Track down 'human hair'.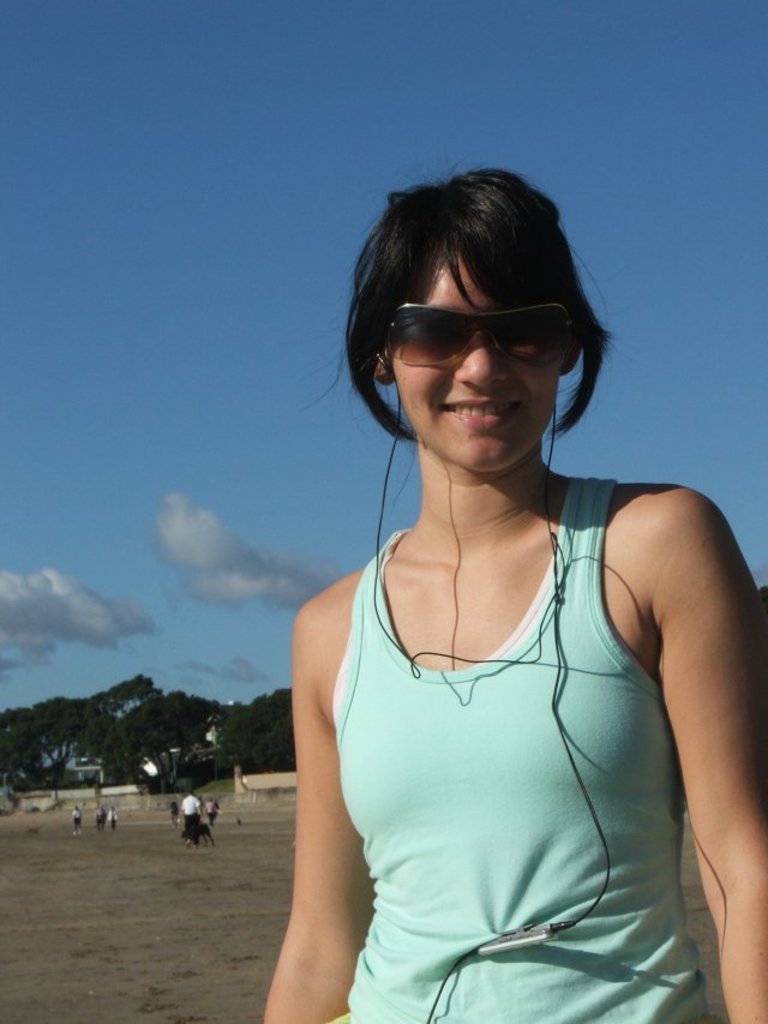
Tracked to {"left": 346, "top": 142, "right": 624, "bottom": 473}.
